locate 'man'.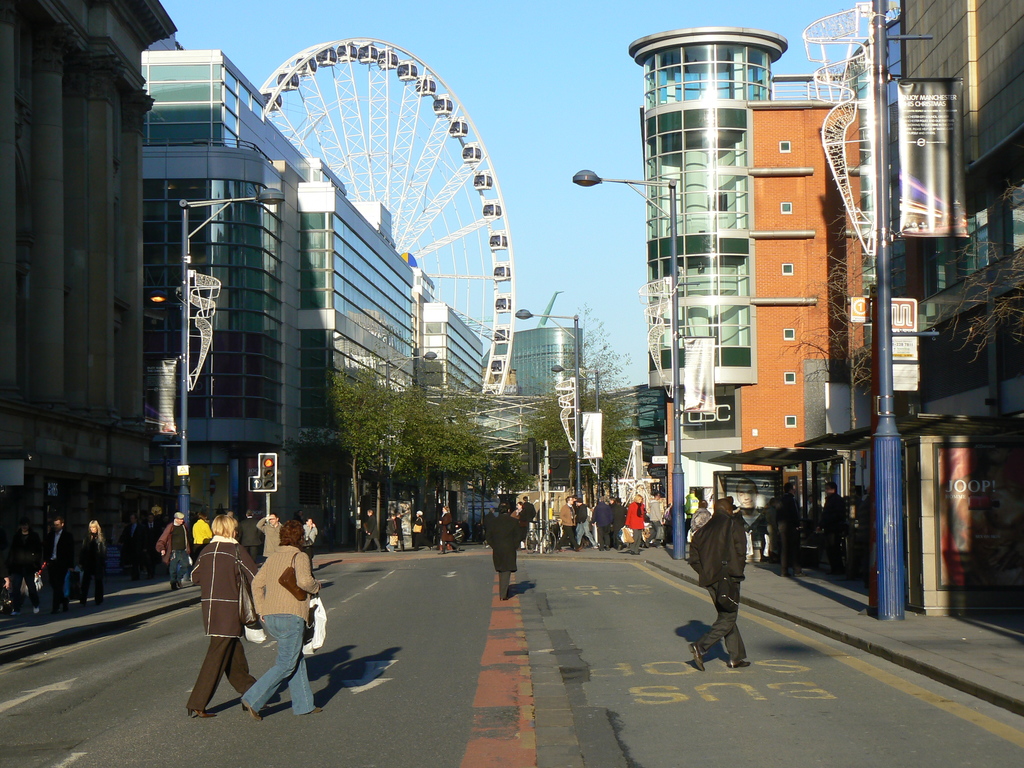
Bounding box: bbox=(554, 491, 583, 553).
